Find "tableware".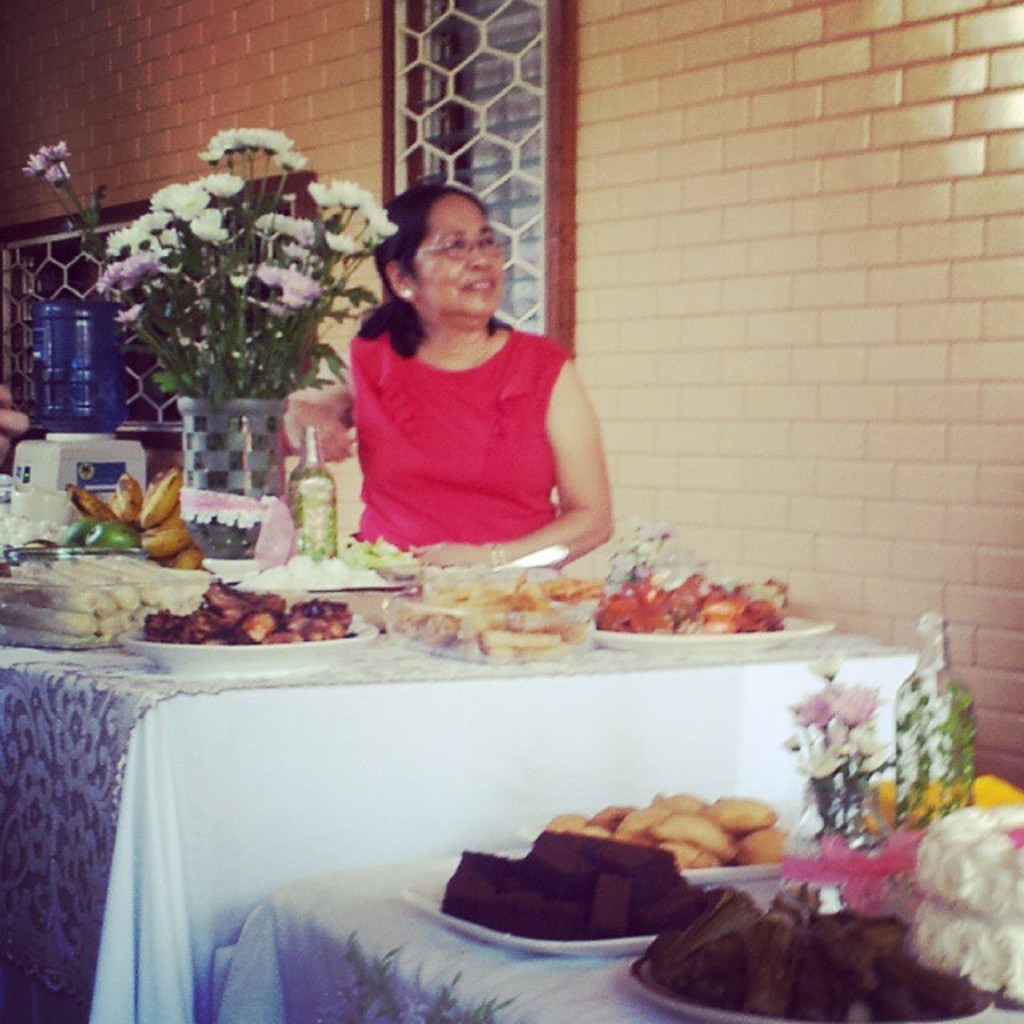
l=630, t=952, r=990, b=1022.
